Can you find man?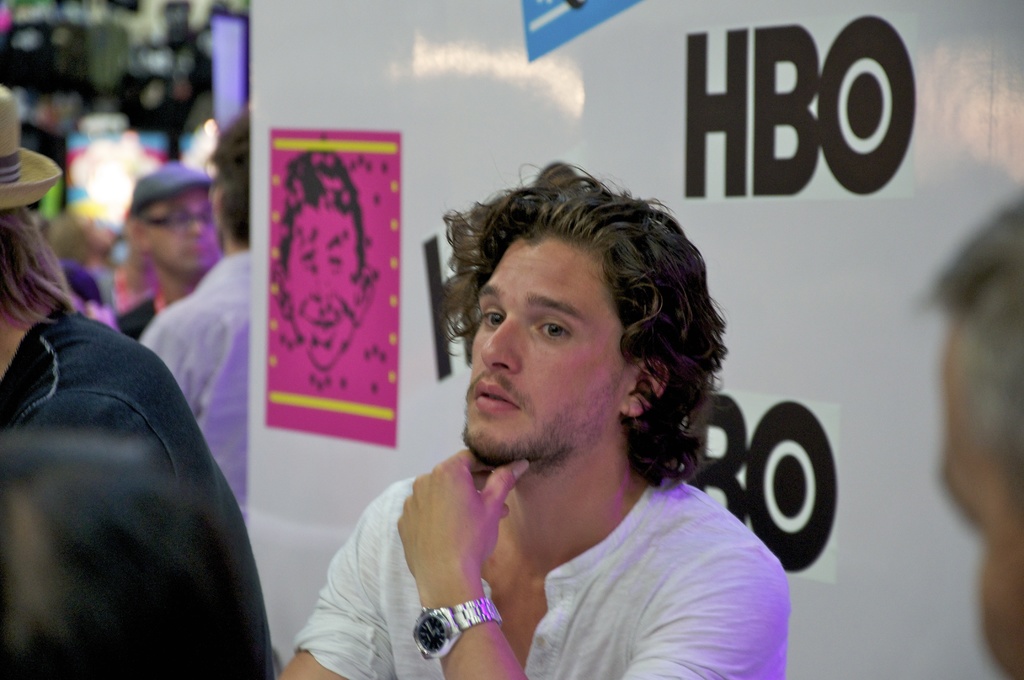
Yes, bounding box: 922/197/1023/679.
